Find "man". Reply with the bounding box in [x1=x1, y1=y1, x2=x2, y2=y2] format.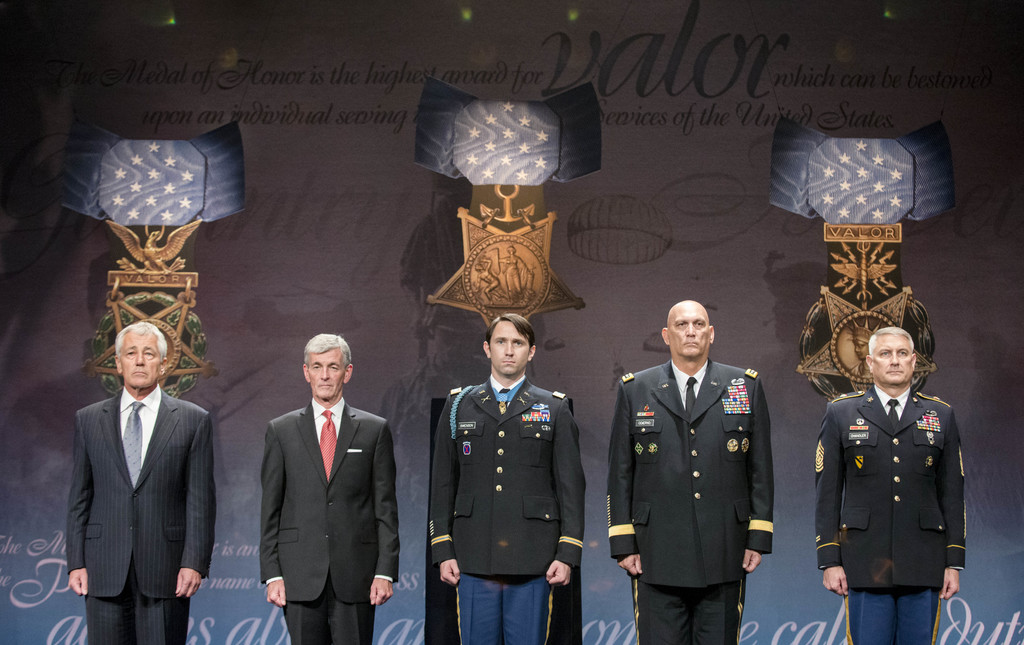
[x1=430, y1=312, x2=589, y2=644].
